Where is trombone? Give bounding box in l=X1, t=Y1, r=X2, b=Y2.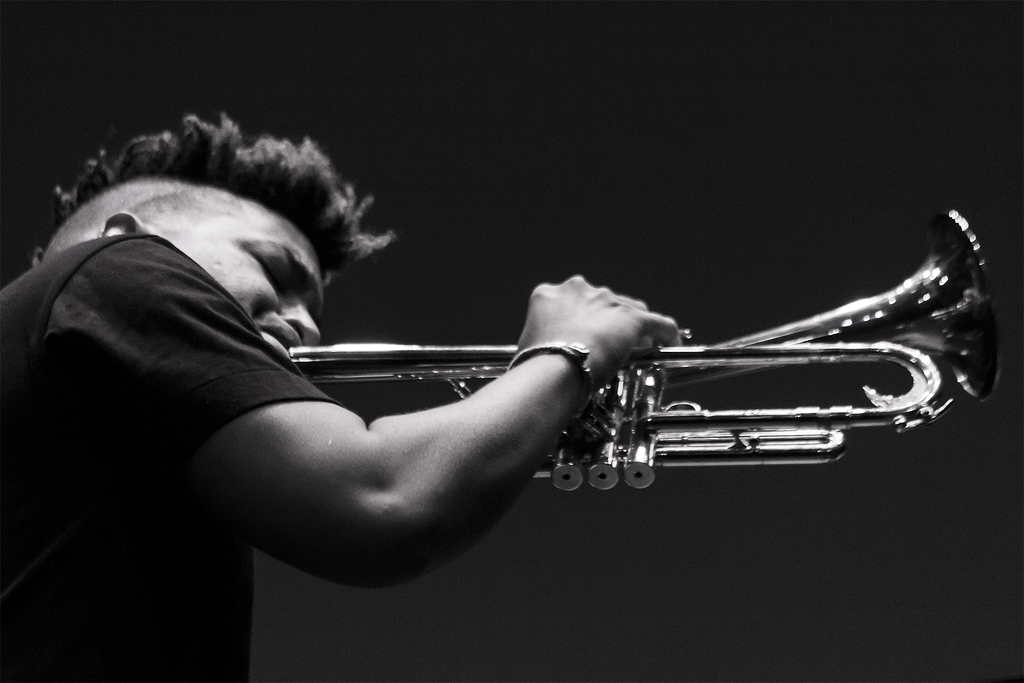
l=299, t=197, r=999, b=483.
